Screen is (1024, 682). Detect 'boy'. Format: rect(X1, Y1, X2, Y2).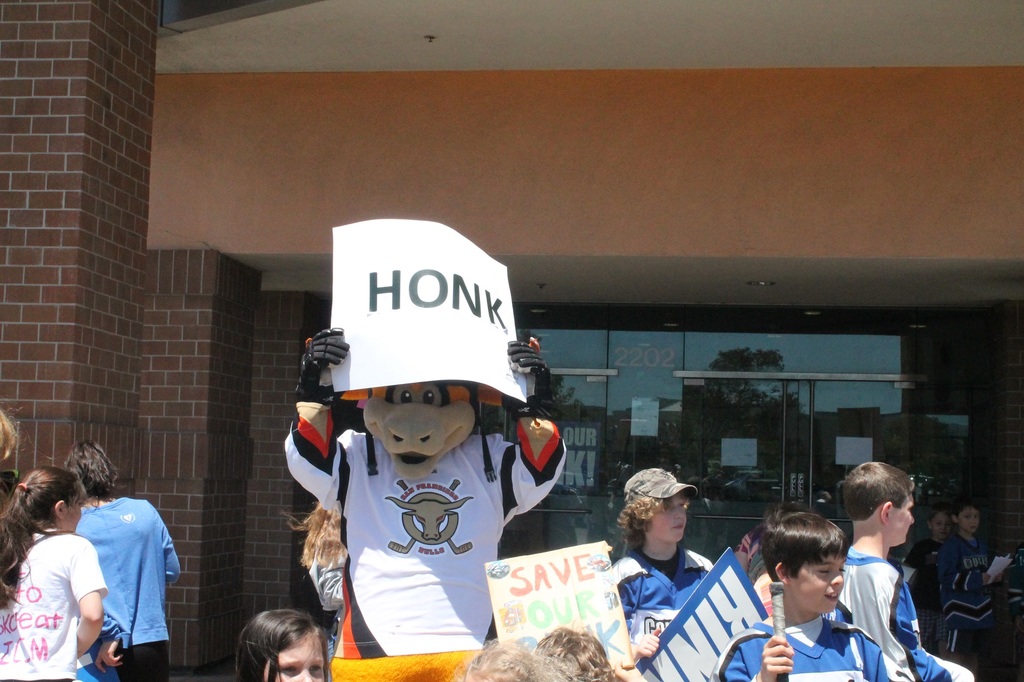
rect(601, 464, 715, 638).
